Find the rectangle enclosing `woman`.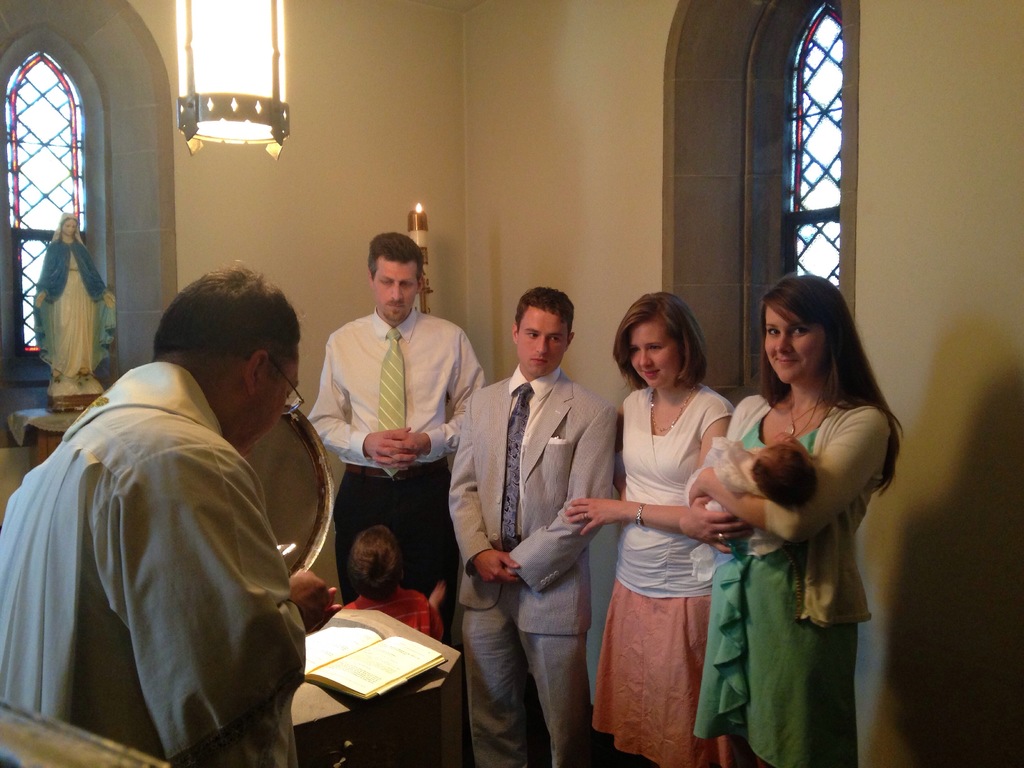
689 274 904 767.
